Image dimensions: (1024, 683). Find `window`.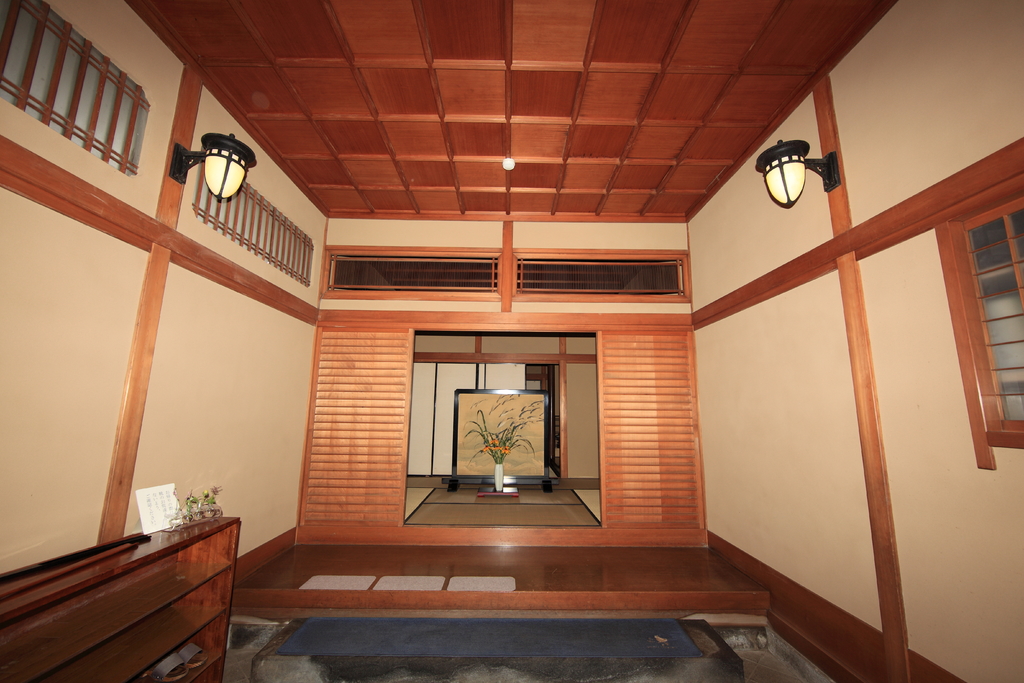
bbox=[939, 194, 1023, 477].
